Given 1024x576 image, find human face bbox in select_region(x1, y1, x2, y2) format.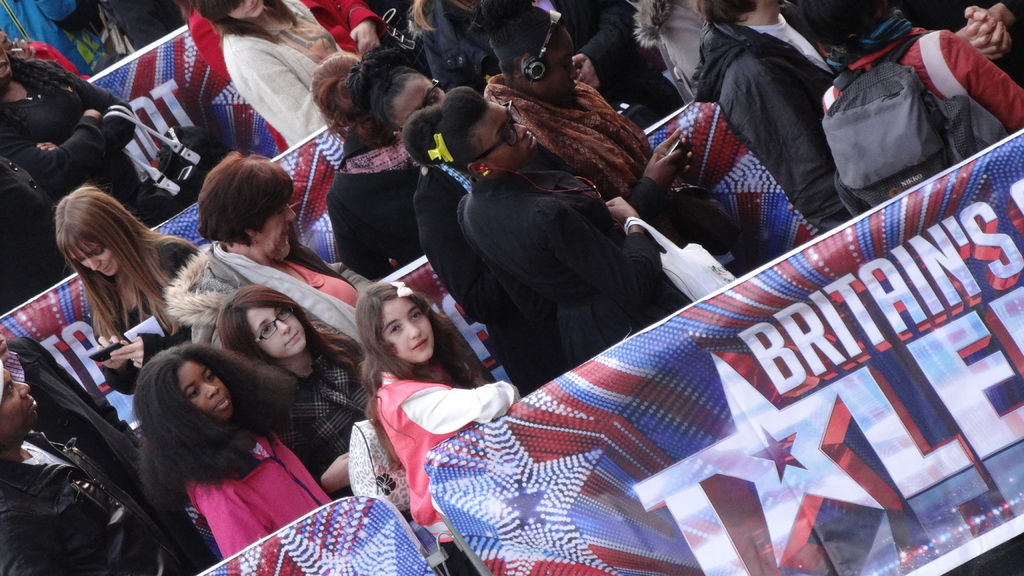
select_region(0, 371, 42, 445).
